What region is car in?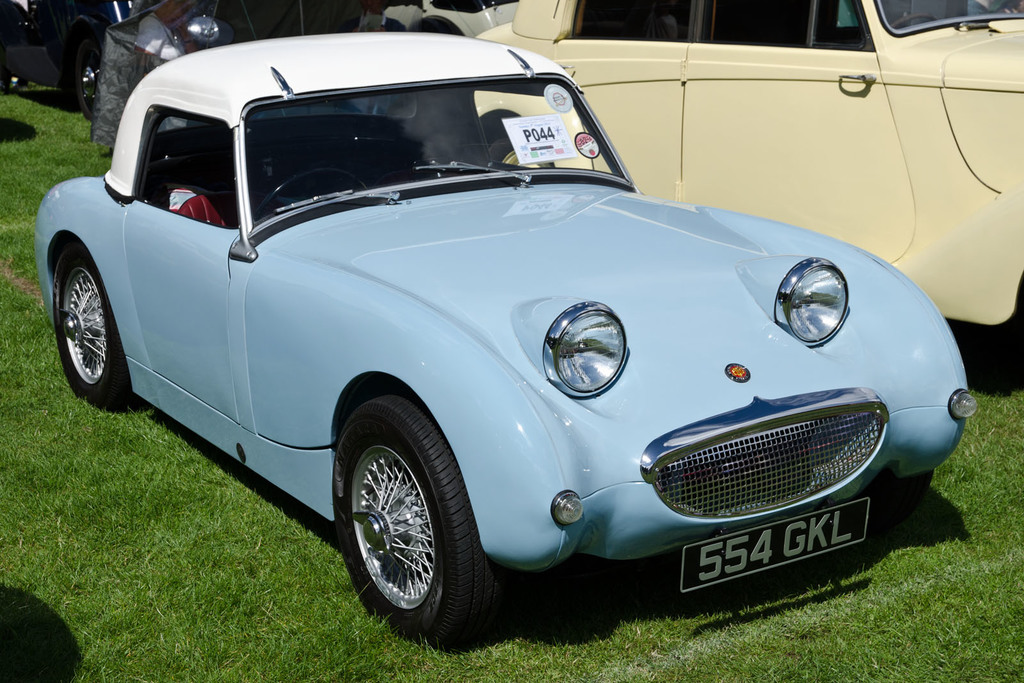
{"left": 379, "top": 1, "right": 516, "bottom": 44}.
